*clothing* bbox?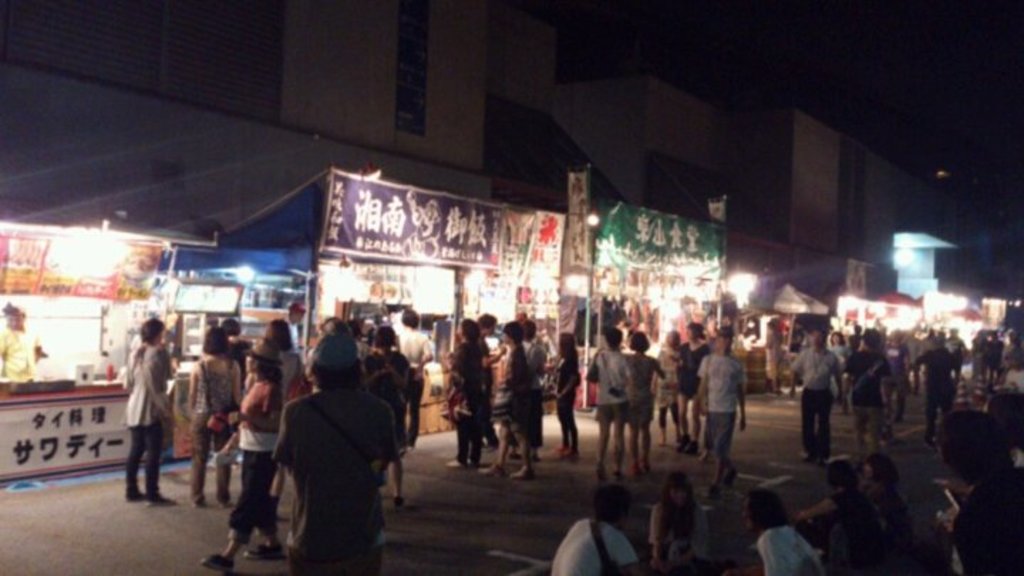
pyautogui.locateOnScreen(586, 343, 630, 421)
